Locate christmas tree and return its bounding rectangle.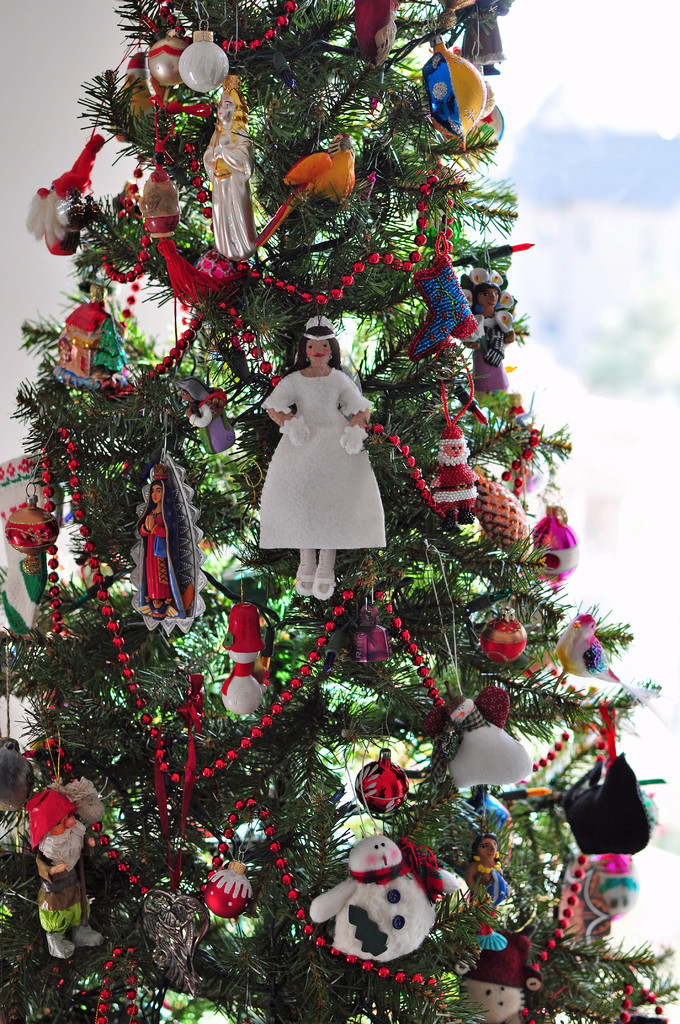
0/0/677/1023.
